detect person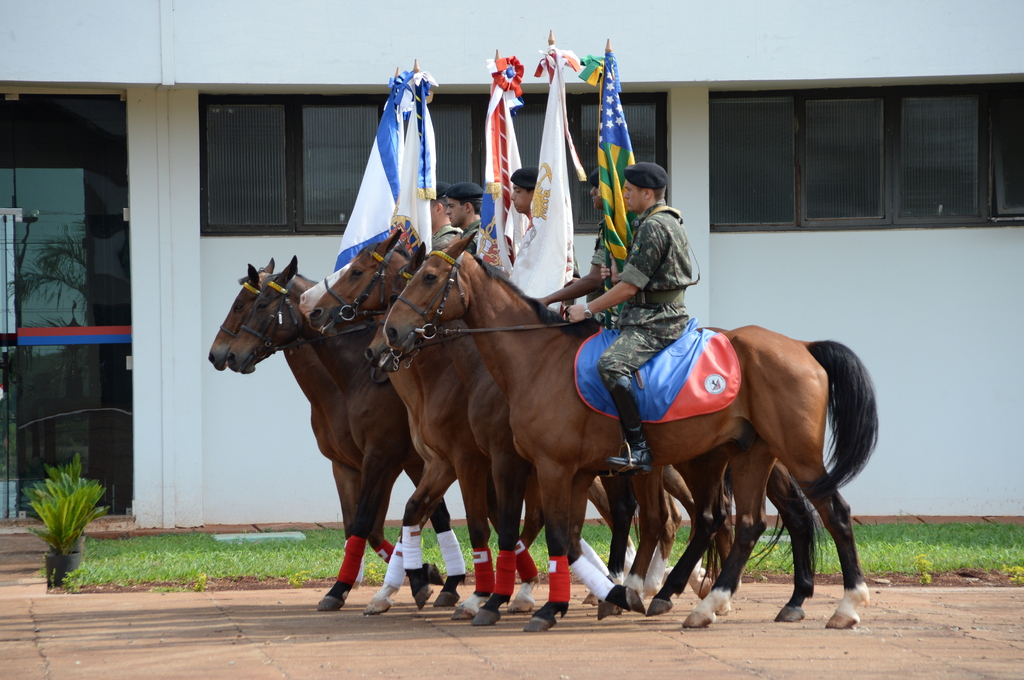
508/164/576/280
